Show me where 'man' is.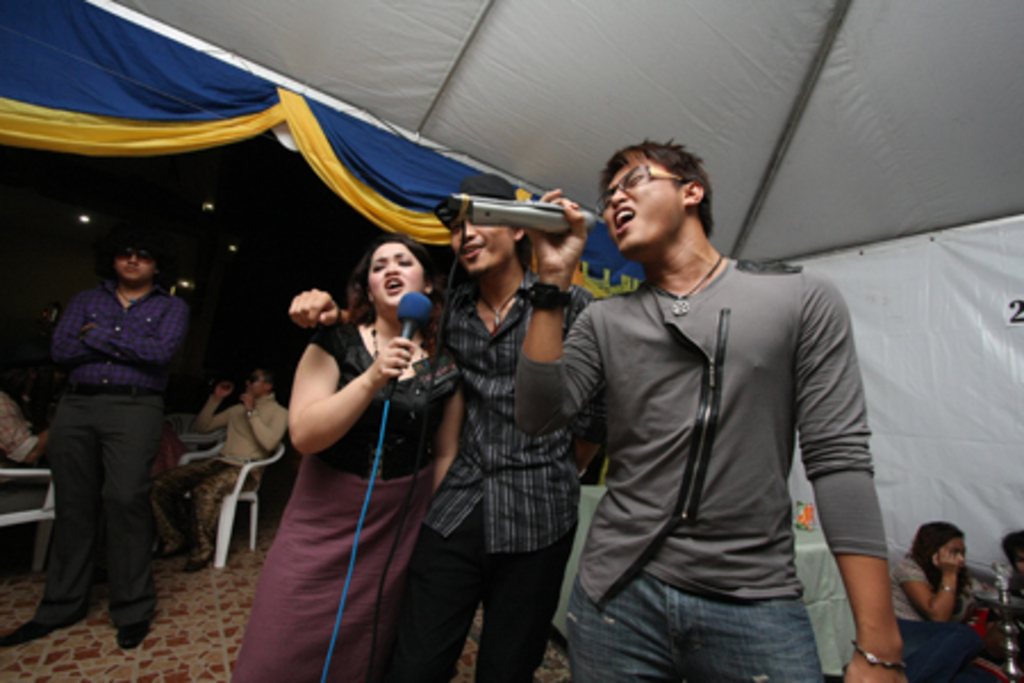
'man' is at 544 118 885 681.
